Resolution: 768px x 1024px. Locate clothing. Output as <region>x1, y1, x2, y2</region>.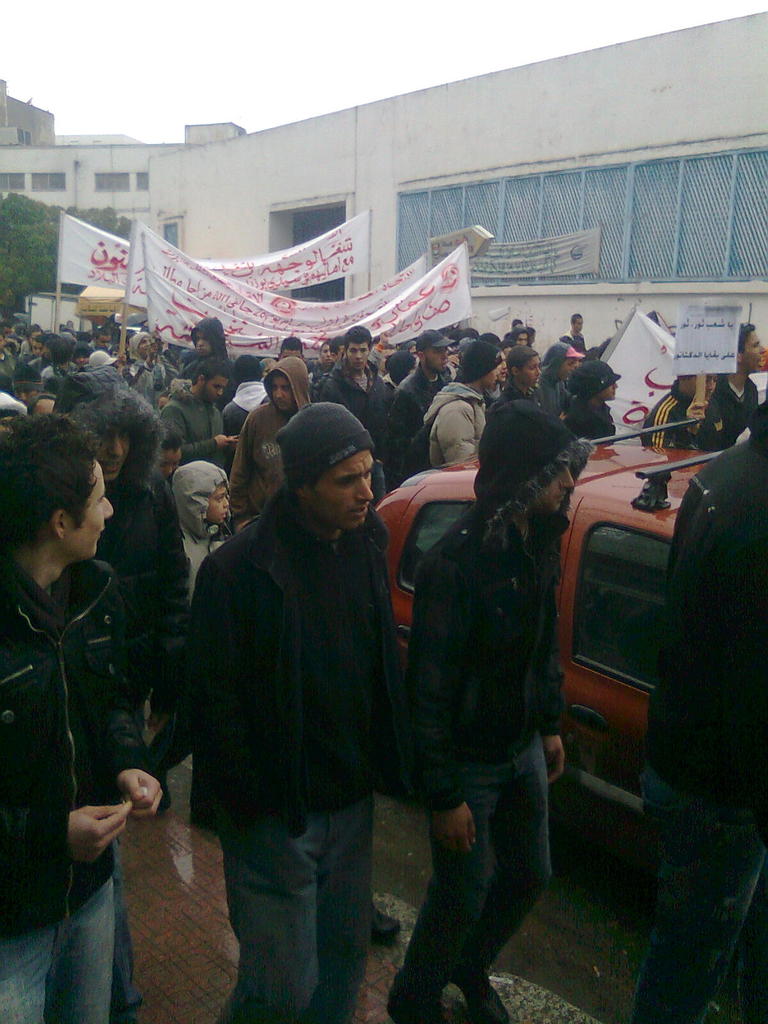
<region>397, 377, 602, 959</region>.
